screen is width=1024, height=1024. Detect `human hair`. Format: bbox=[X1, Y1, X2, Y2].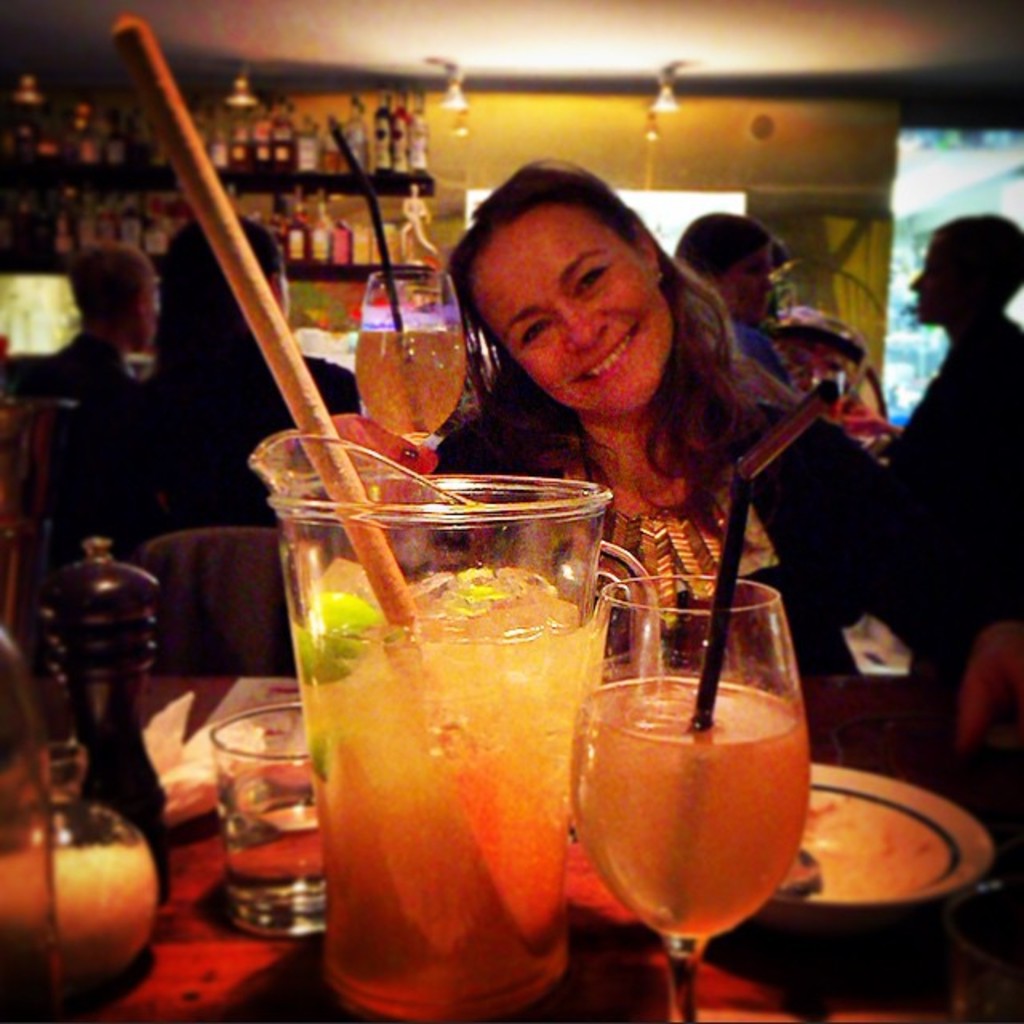
bbox=[672, 211, 794, 280].
